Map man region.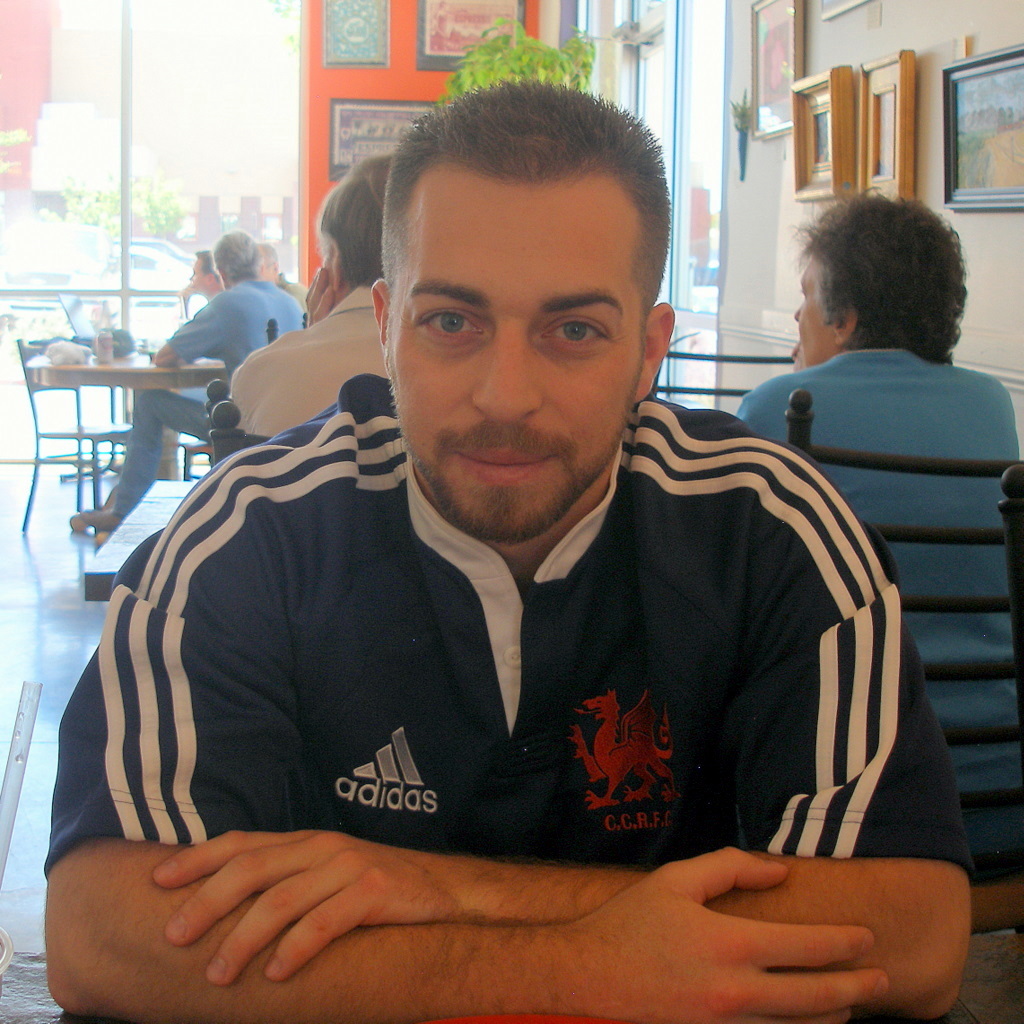
Mapped to l=62, t=232, r=305, b=533.
